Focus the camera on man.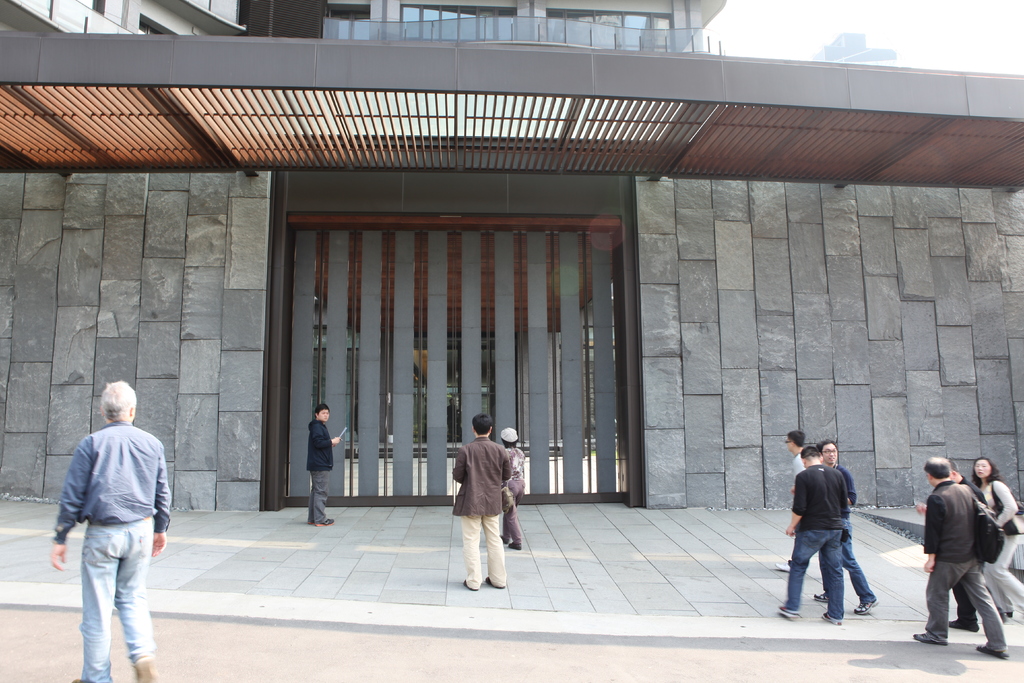
Focus region: (913,457,1002,630).
